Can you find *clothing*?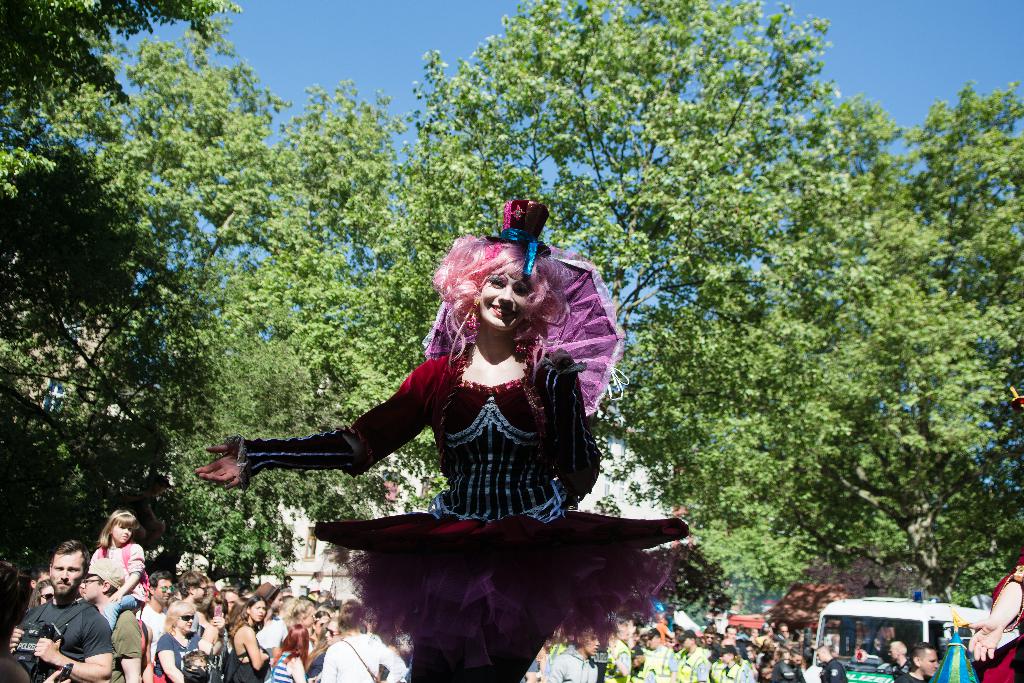
Yes, bounding box: pyautogui.locateOnScreen(885, 655, 913, 682).
